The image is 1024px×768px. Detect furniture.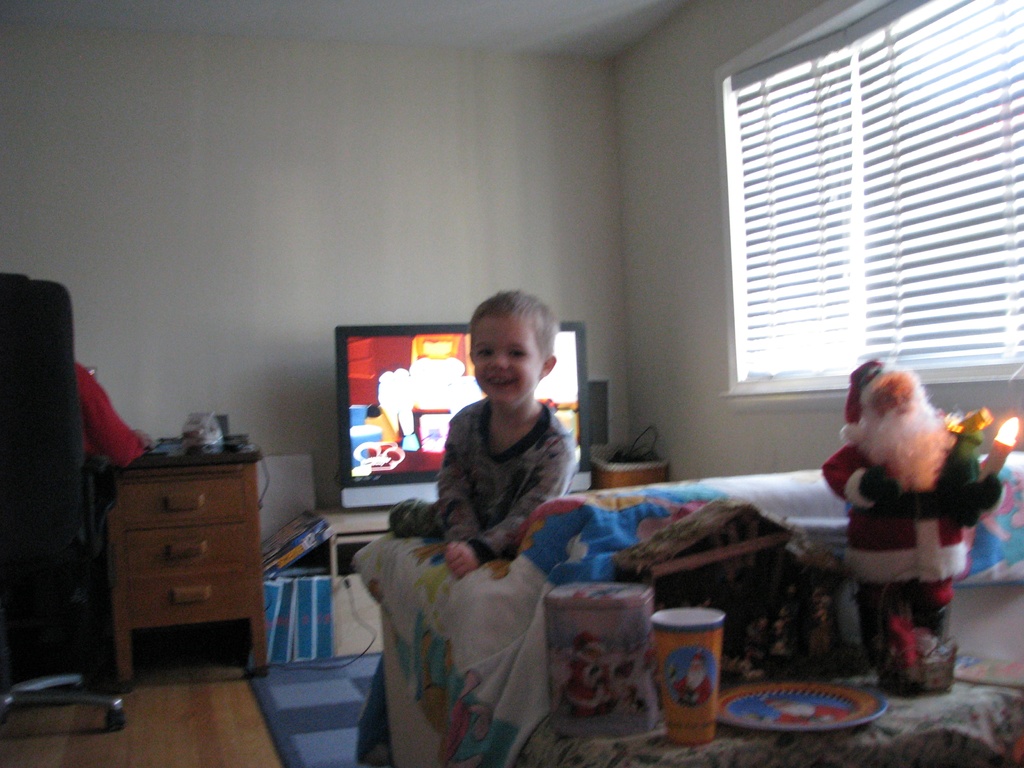
Detection: (103, 447, 278, 684).
